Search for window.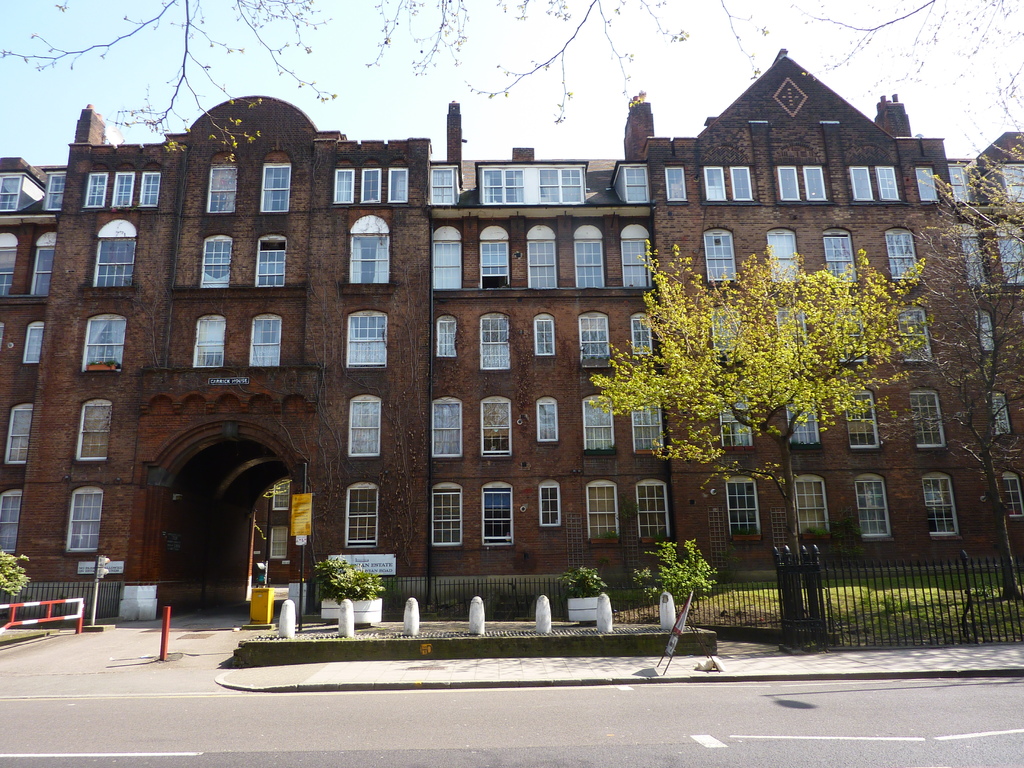
Found at box=[272, 527, 284, 560].
